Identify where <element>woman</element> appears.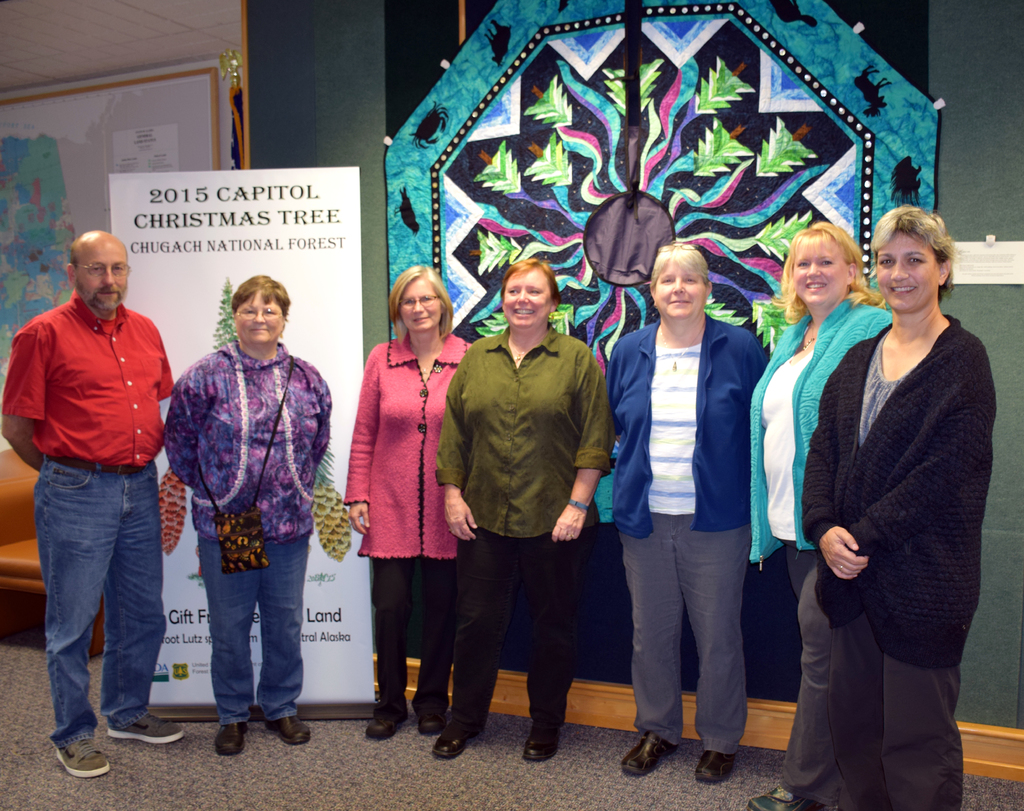
Appears at (428, 252, 618, 766).
